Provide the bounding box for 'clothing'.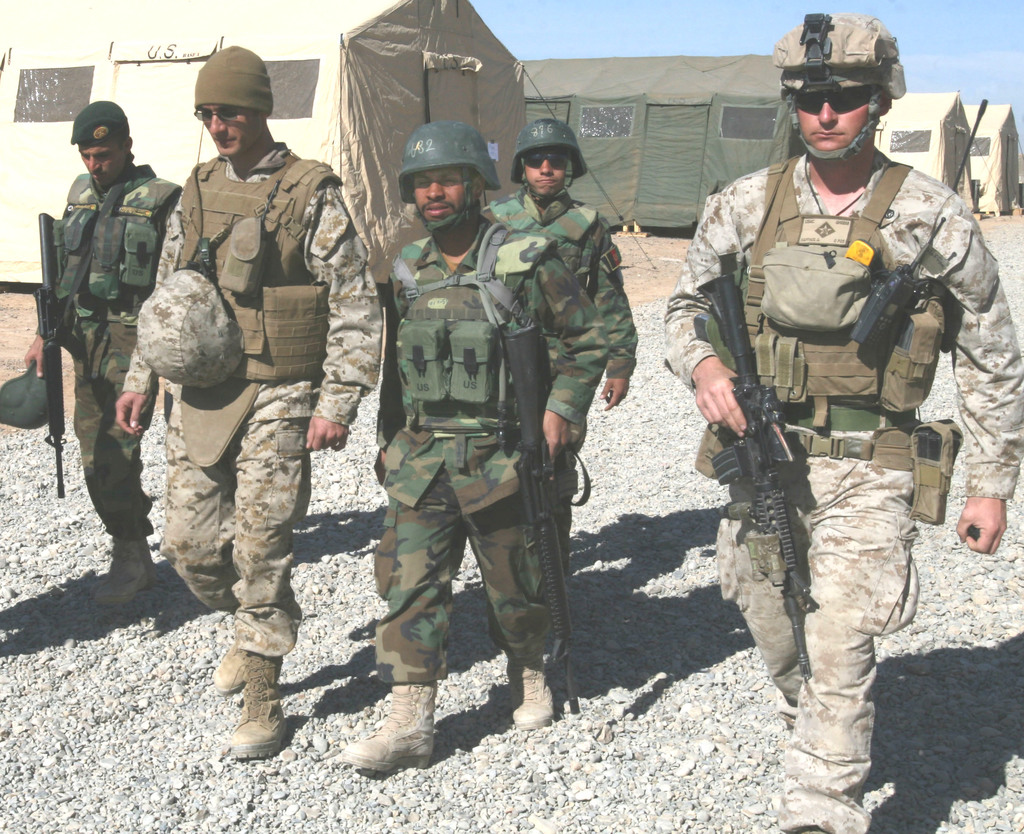
<region>339, 194, 591, 707</region>.
